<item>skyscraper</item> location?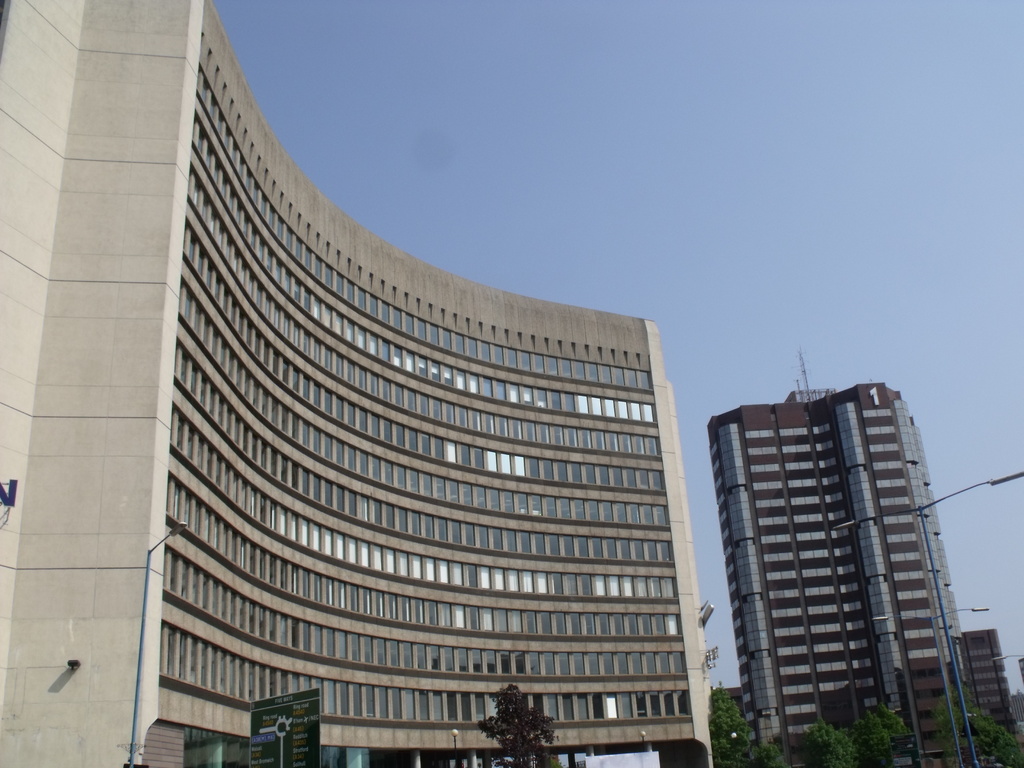
(x1=700, y1=367, x2=977, y2=767)
